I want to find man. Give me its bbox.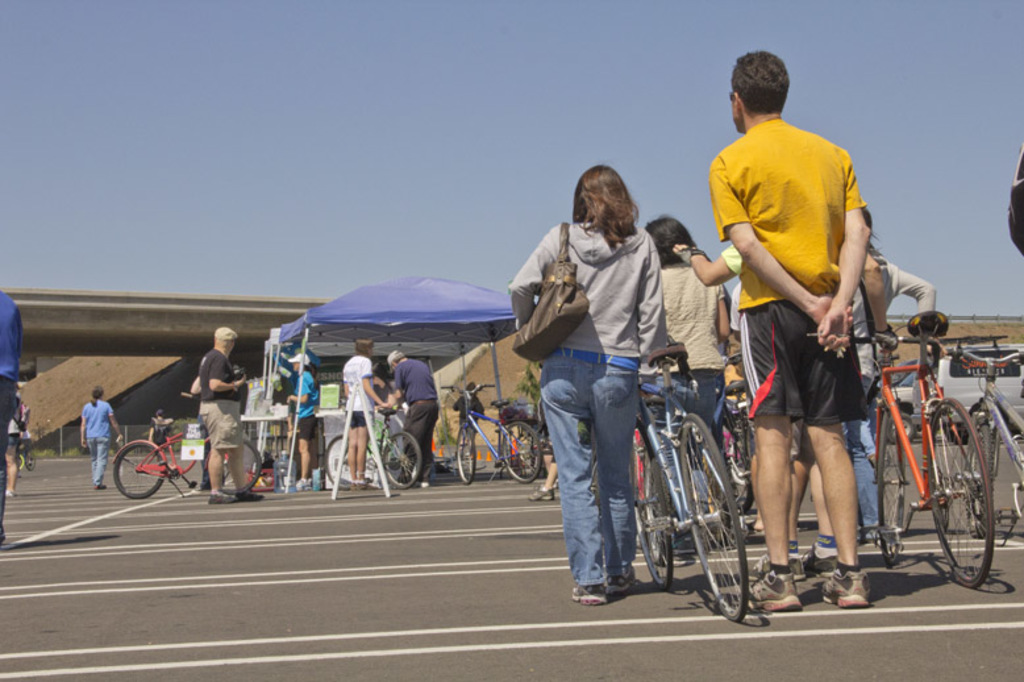
pyautogui.locateOnScreen(199, 325, 262, 506).
